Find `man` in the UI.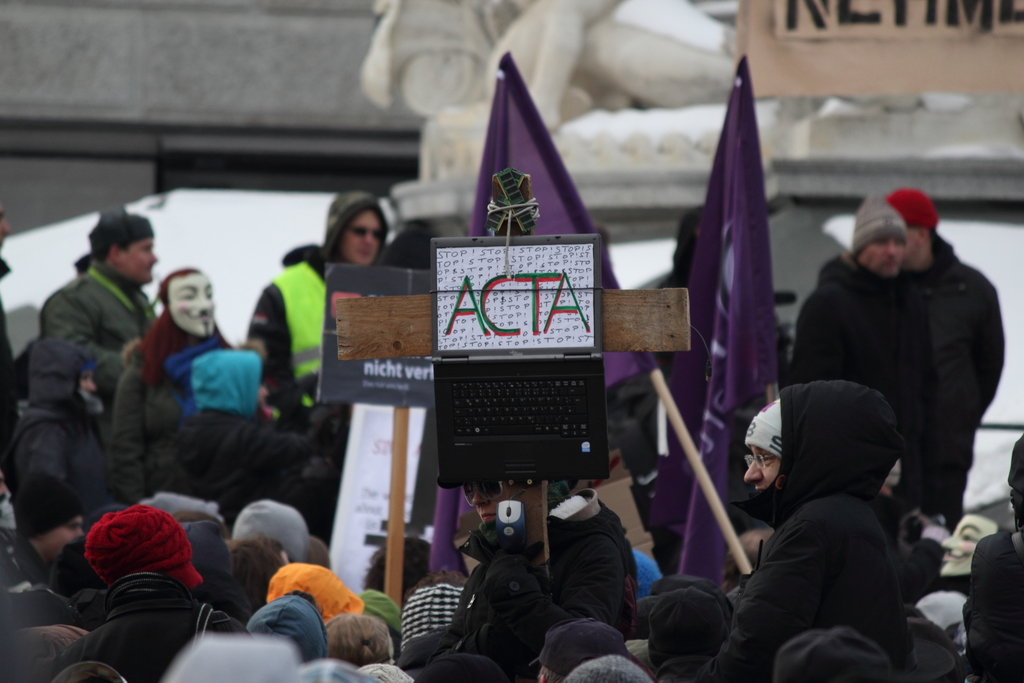
UI element at (left=0, top=469, right=86, bottom=593).
